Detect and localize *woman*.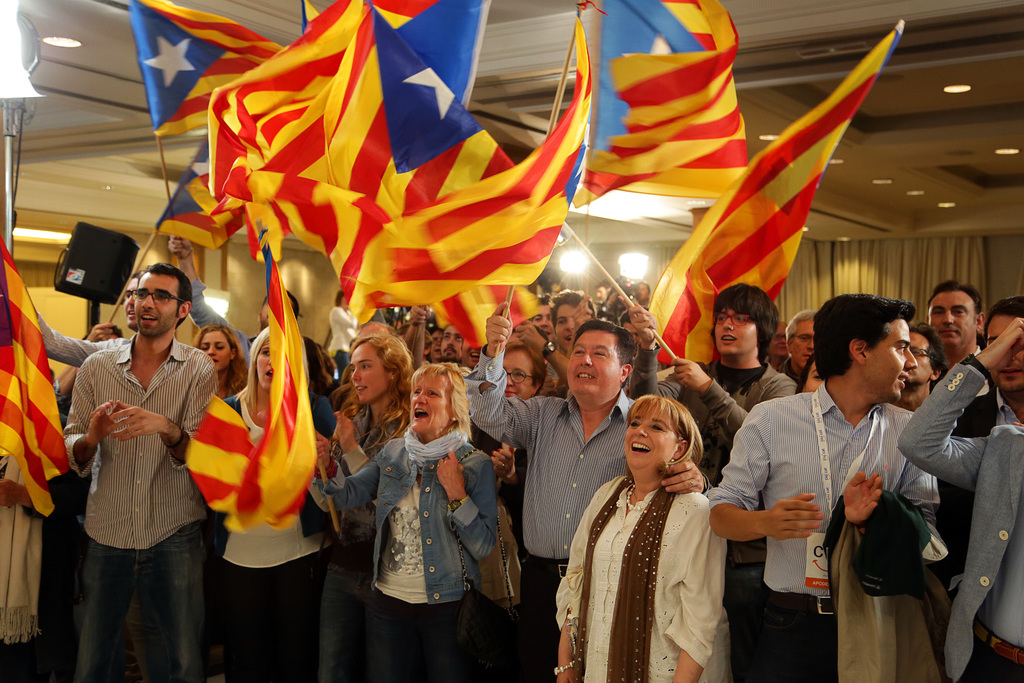
Localized at {"left": 315, "top": 362, "right": 497, "bottom": 682}.
